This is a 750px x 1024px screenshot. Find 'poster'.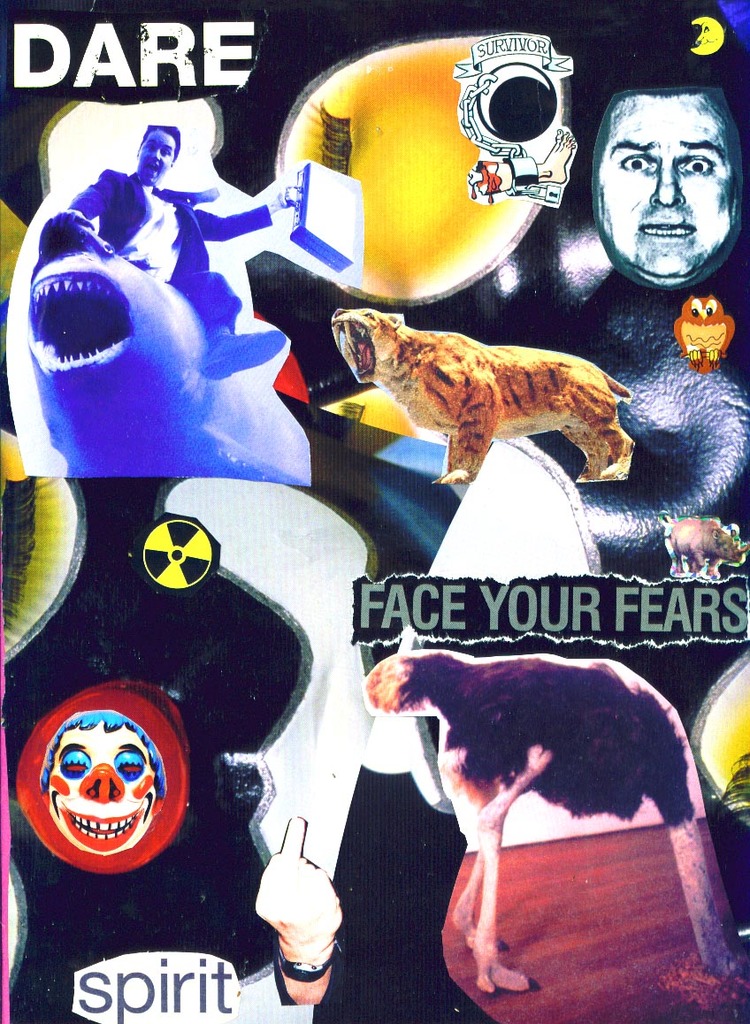
Bounding box: box=[0, 0, 749, 1023].
